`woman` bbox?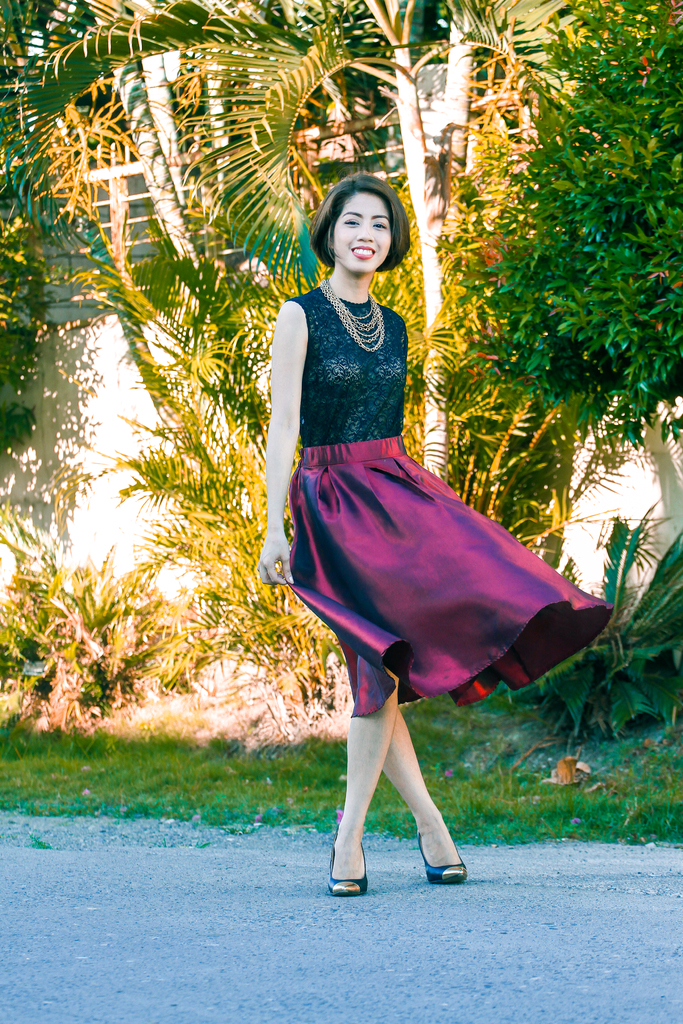
{"x1": 251, "y1": 161, "x2": 586, "y2": 870}
